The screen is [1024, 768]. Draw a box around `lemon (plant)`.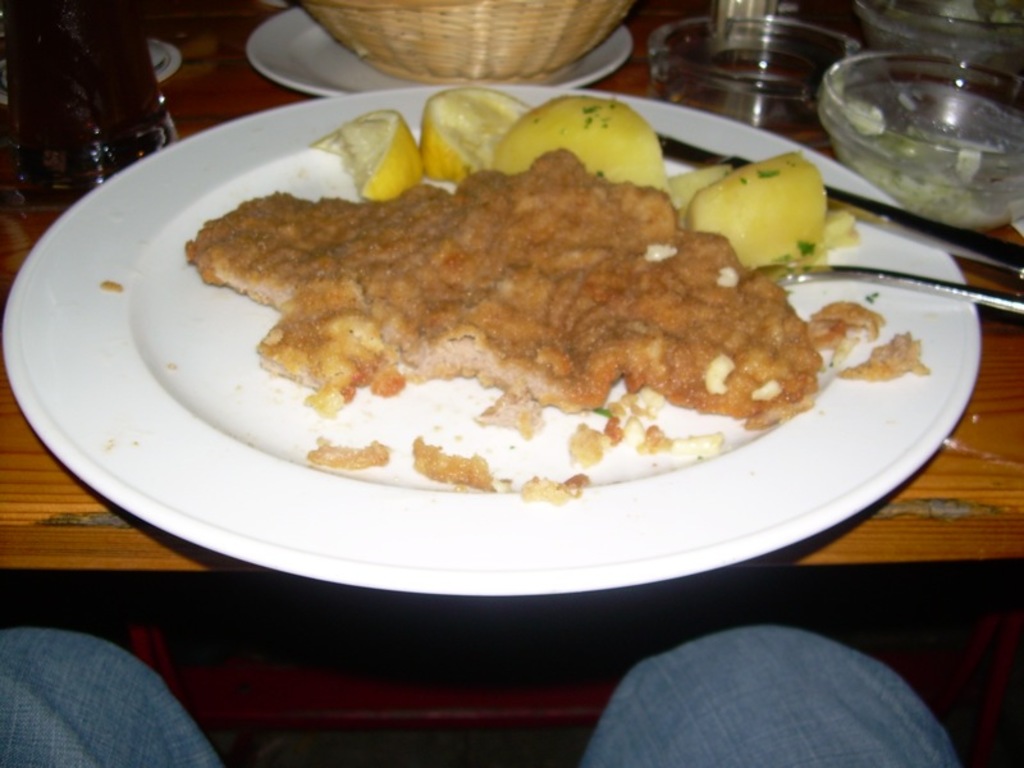
{"x1": 502, "y1": 99, "x2": 662, "y2": 182}.
